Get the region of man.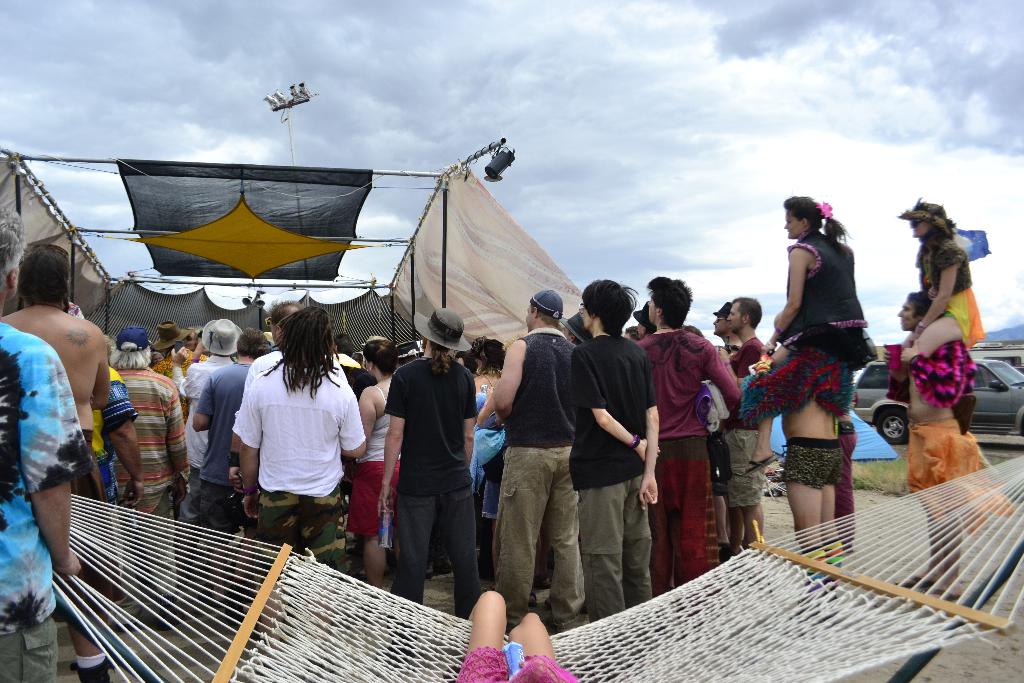
(x1=631, y1=302, x2=659, y2=337).
